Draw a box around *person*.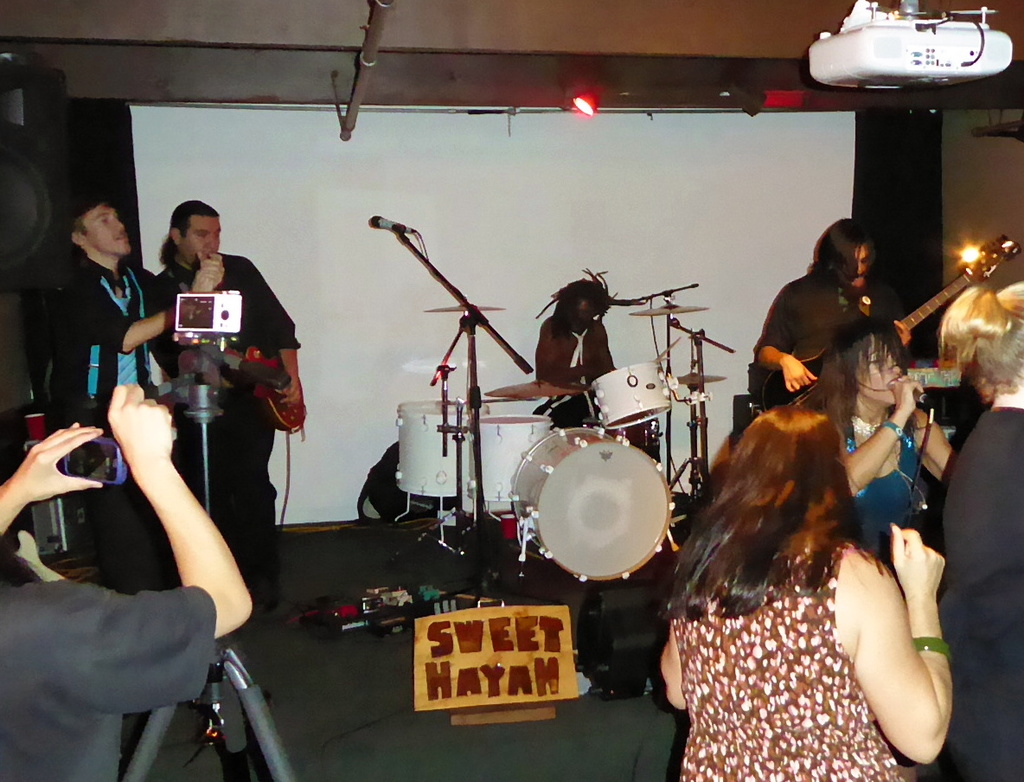
(left=944, top=282, right=1023, bottom=781).
